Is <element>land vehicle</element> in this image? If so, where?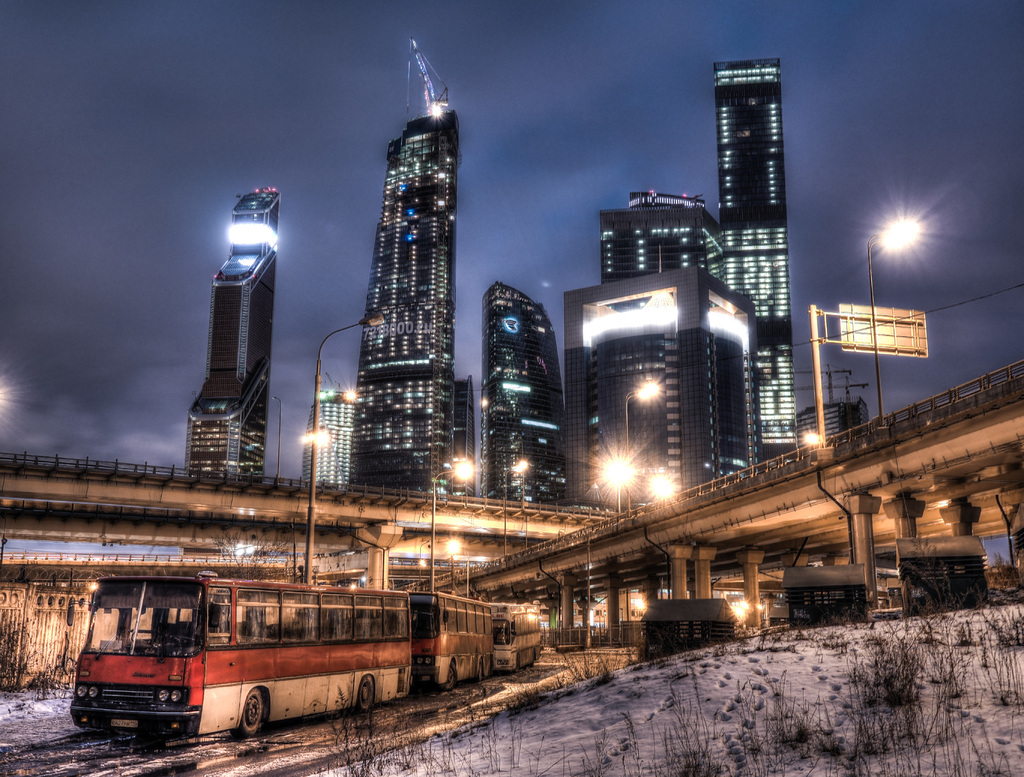
Yes, at {"x1": 56, "y1": 571, "x2": 433, "y2": 751}.
